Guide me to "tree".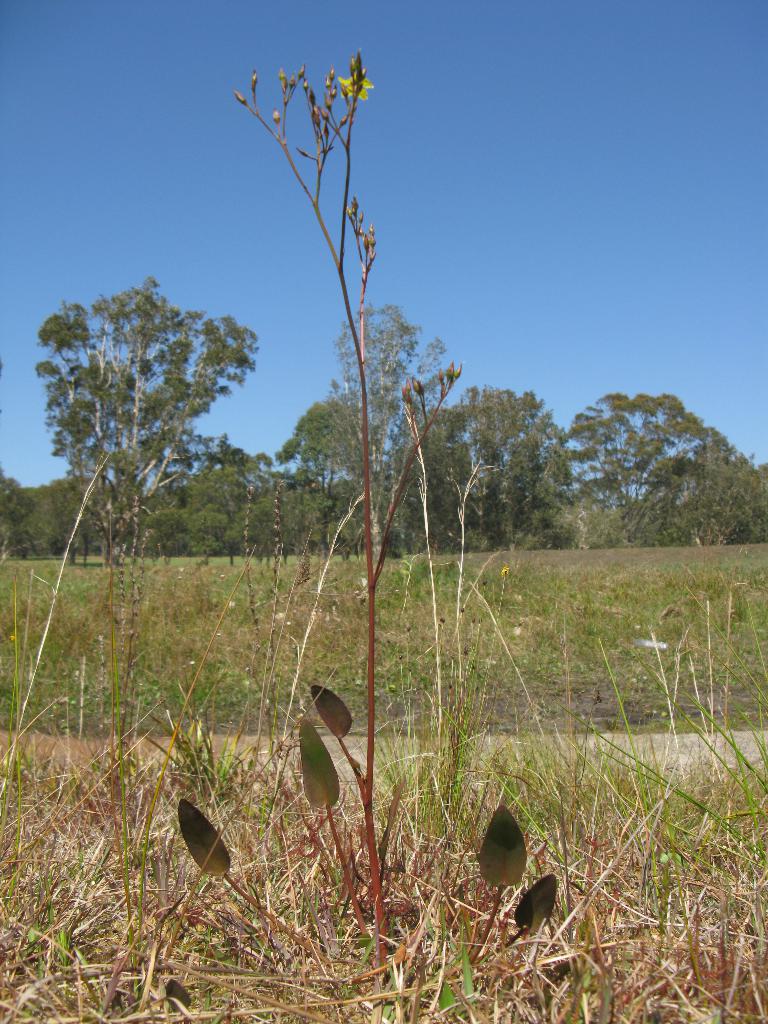
Guidance: left=26, top=279, right=260, bottom=603.
